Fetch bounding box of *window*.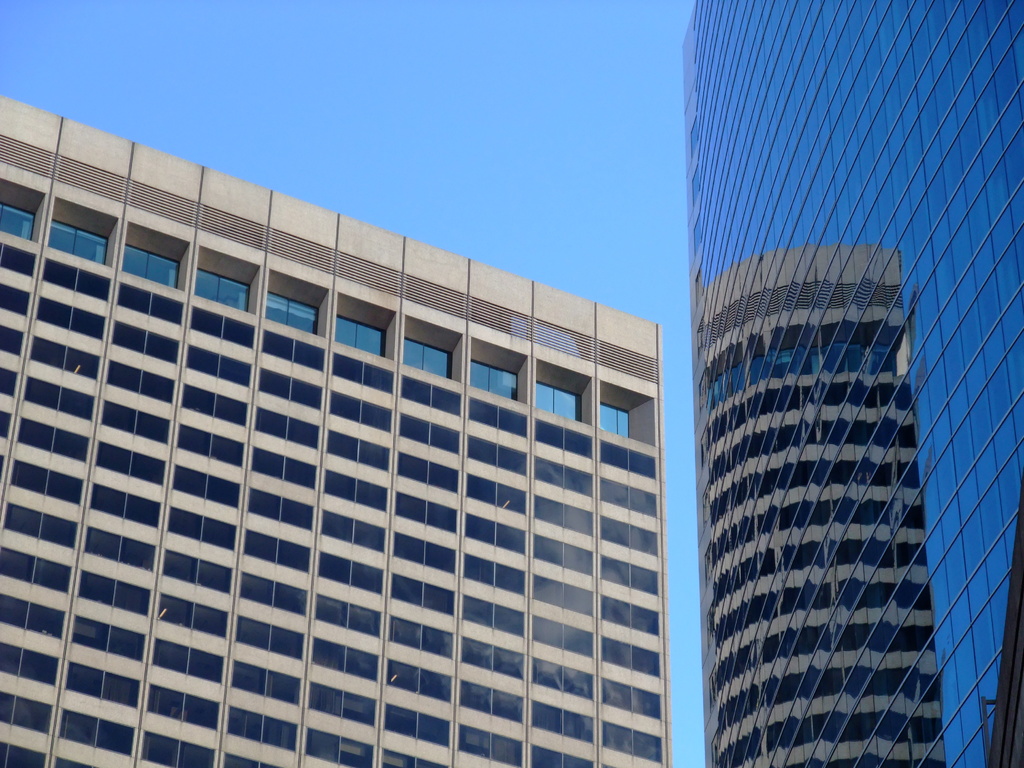
Bbox: 403,331,452,390.
